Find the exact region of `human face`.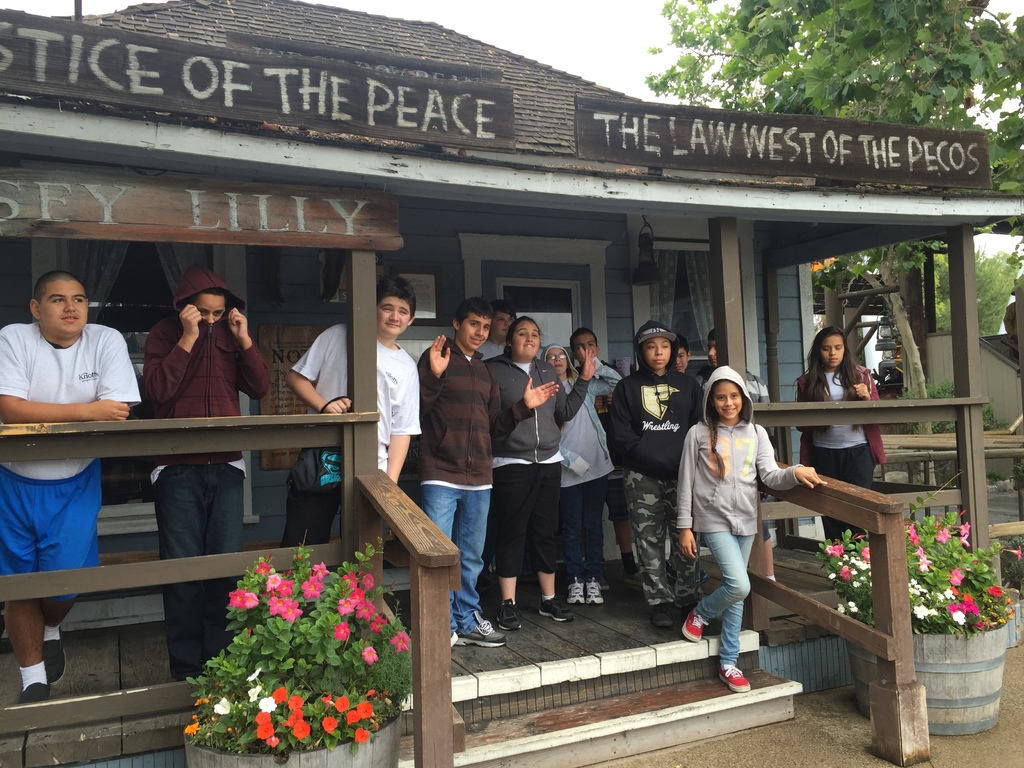
Exact region: BBox(375, 294, 413, 331).
